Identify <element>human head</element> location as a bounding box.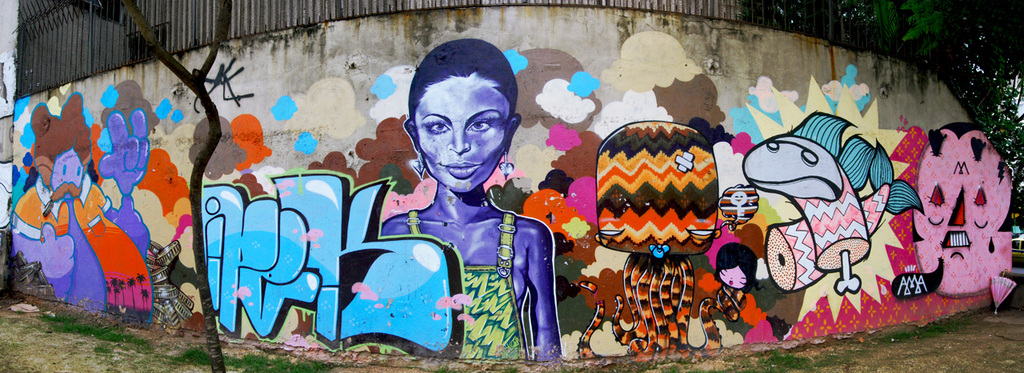
[left=405, top=34, right=540, bottom=222].
